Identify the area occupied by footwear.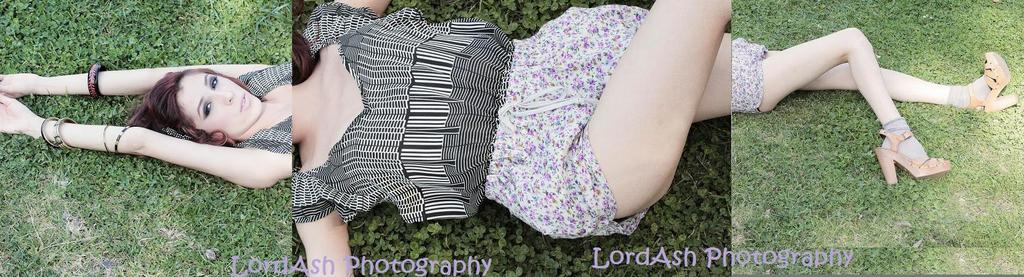
Area: BBox(869, 122, 953, 194).
